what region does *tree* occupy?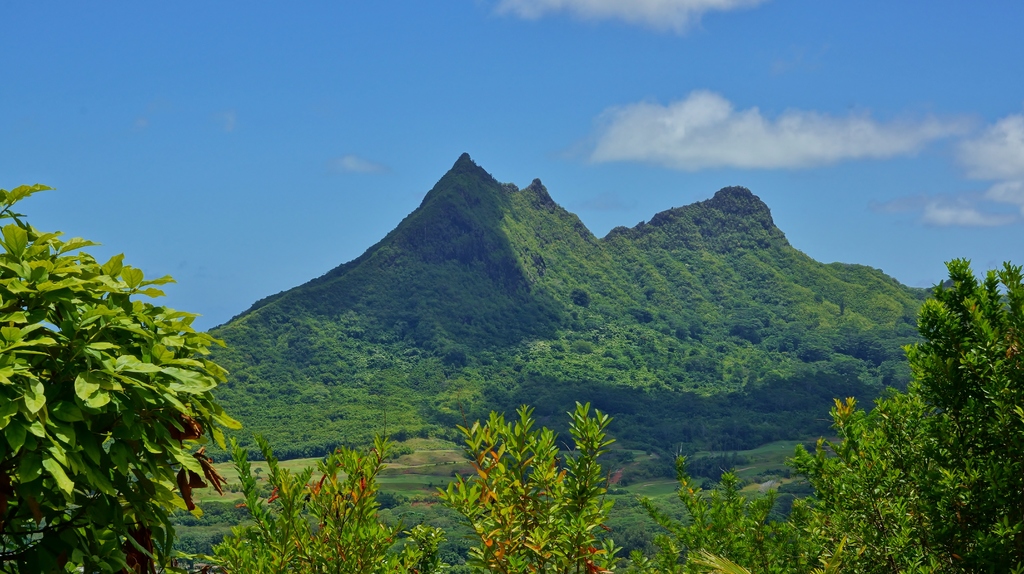
[6, 185, 232, 554].
